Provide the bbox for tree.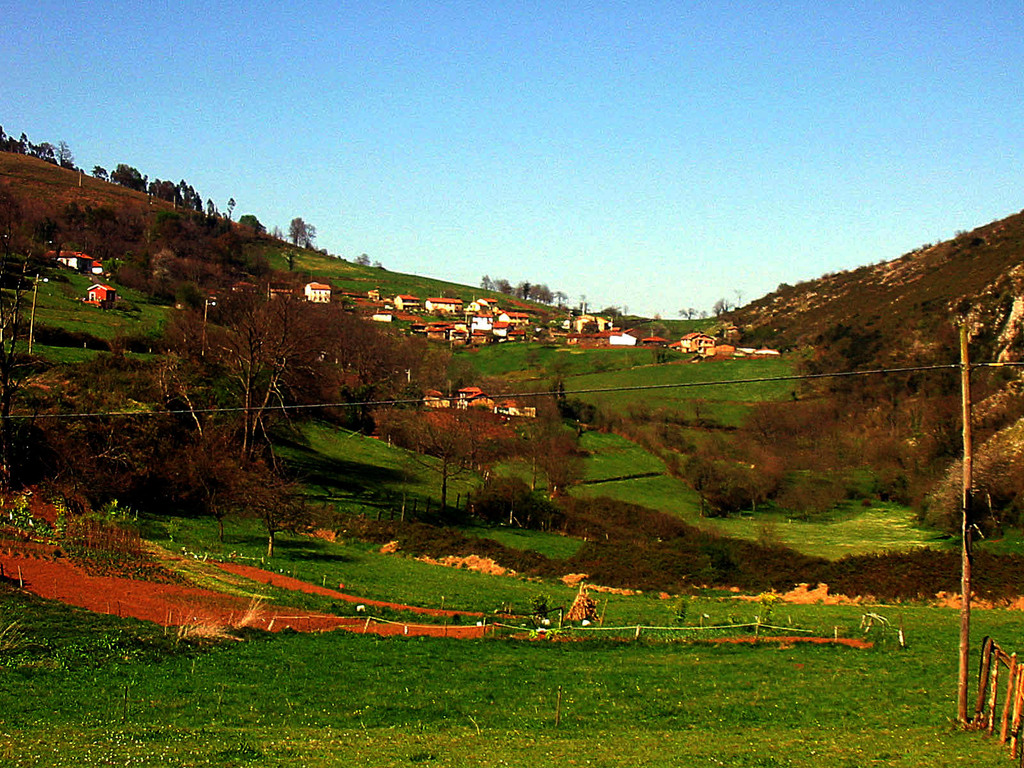
rect(236, 212, 271, 237).
